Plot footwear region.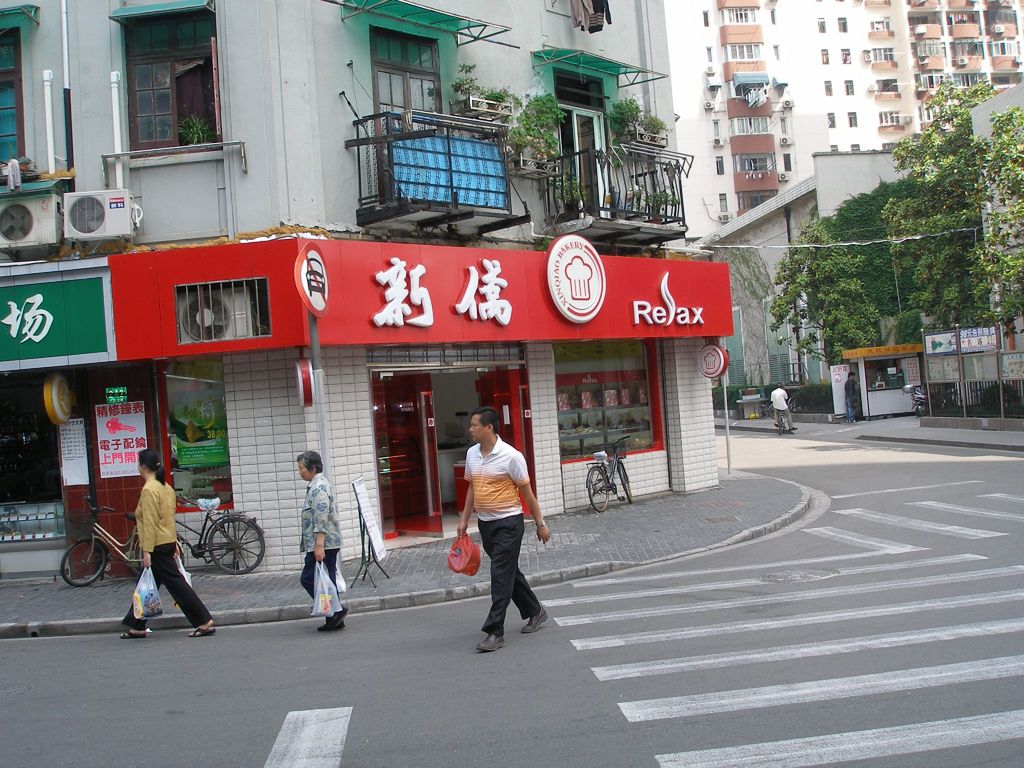
Plotted at detection(332, 605, 349, 628).
